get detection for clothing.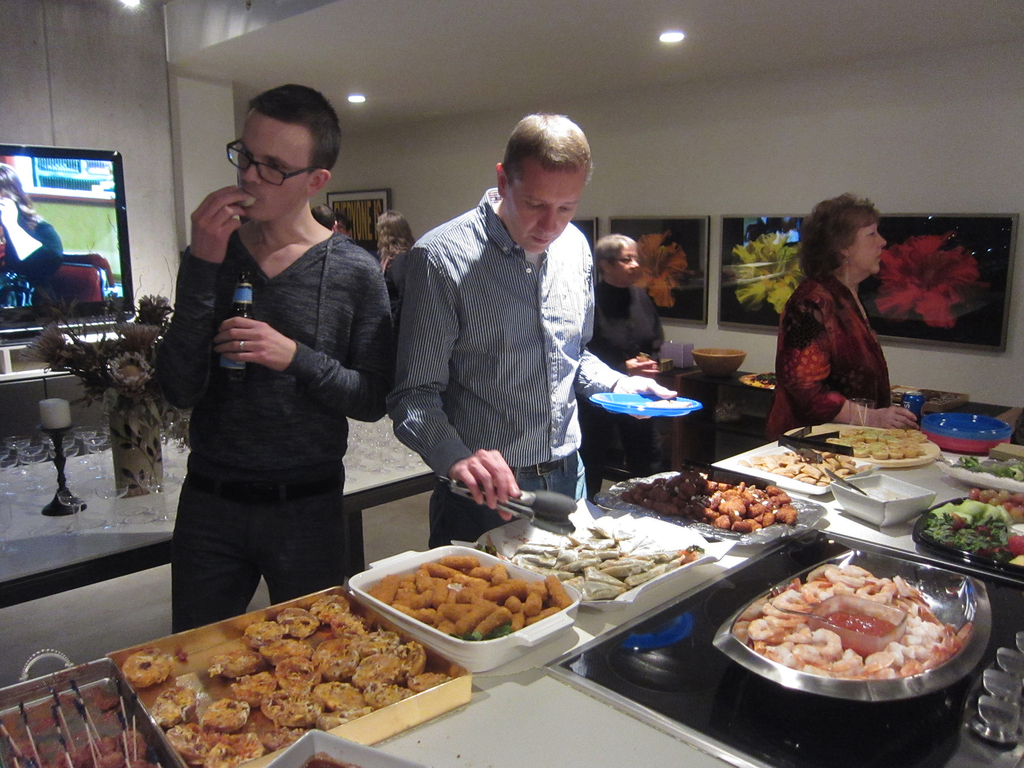
Detection: region(0, 209, 65, 316).
